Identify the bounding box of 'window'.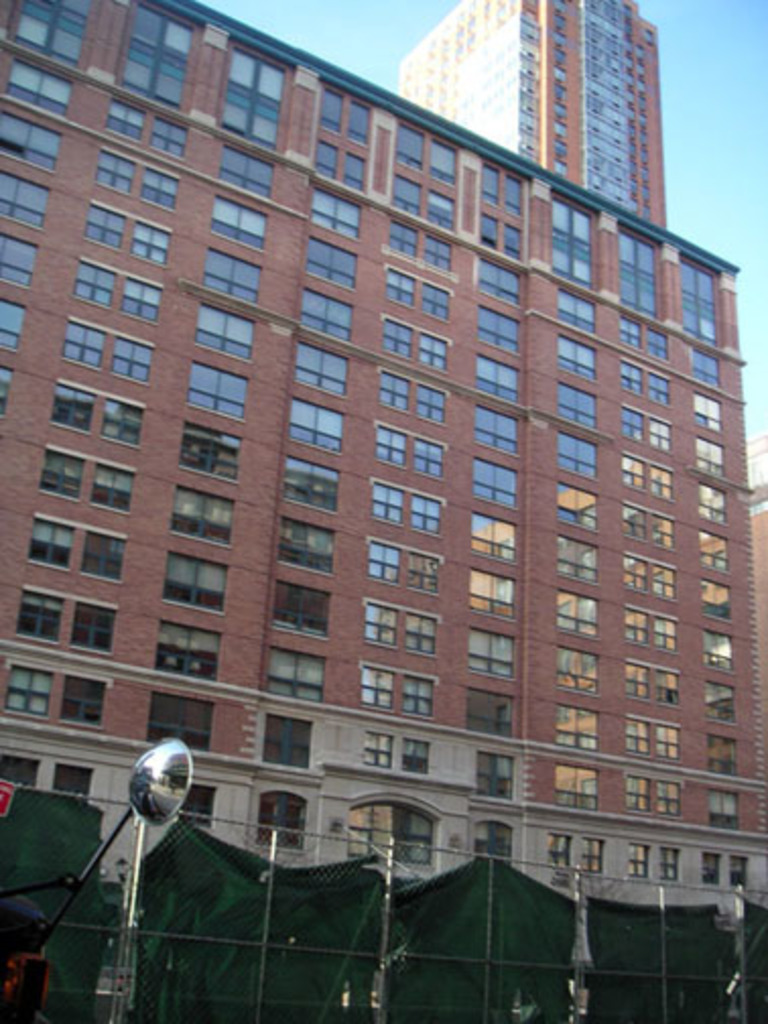
360/733/392/762.
